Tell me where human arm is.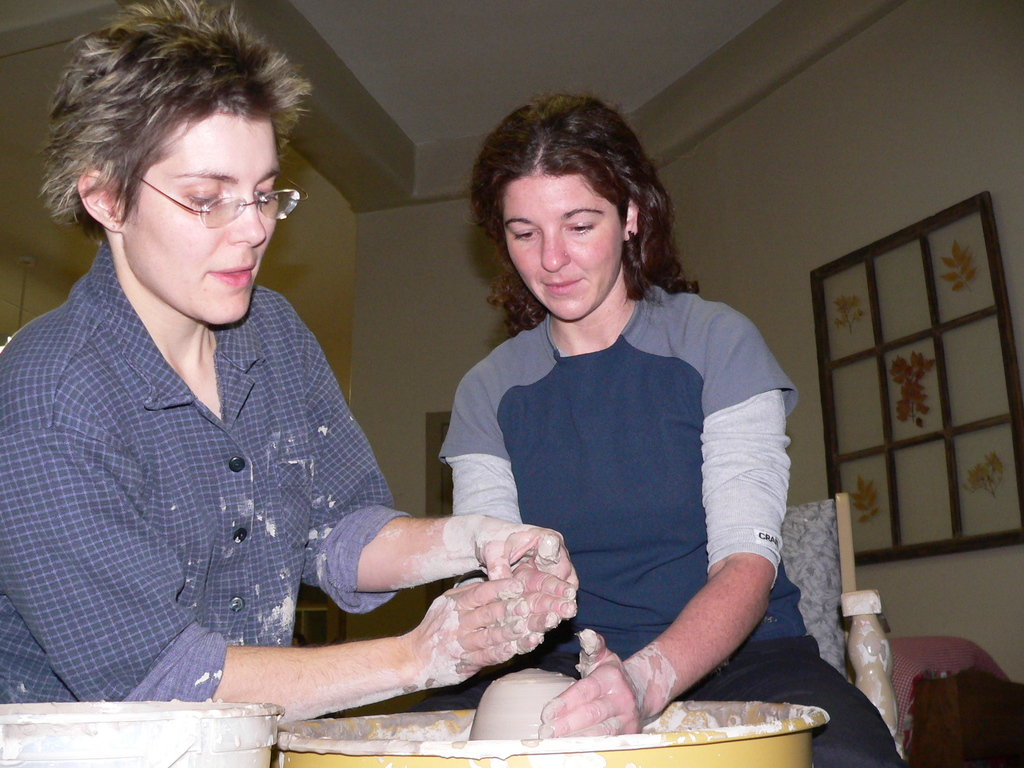
human arm is at (303,366,572,615).
